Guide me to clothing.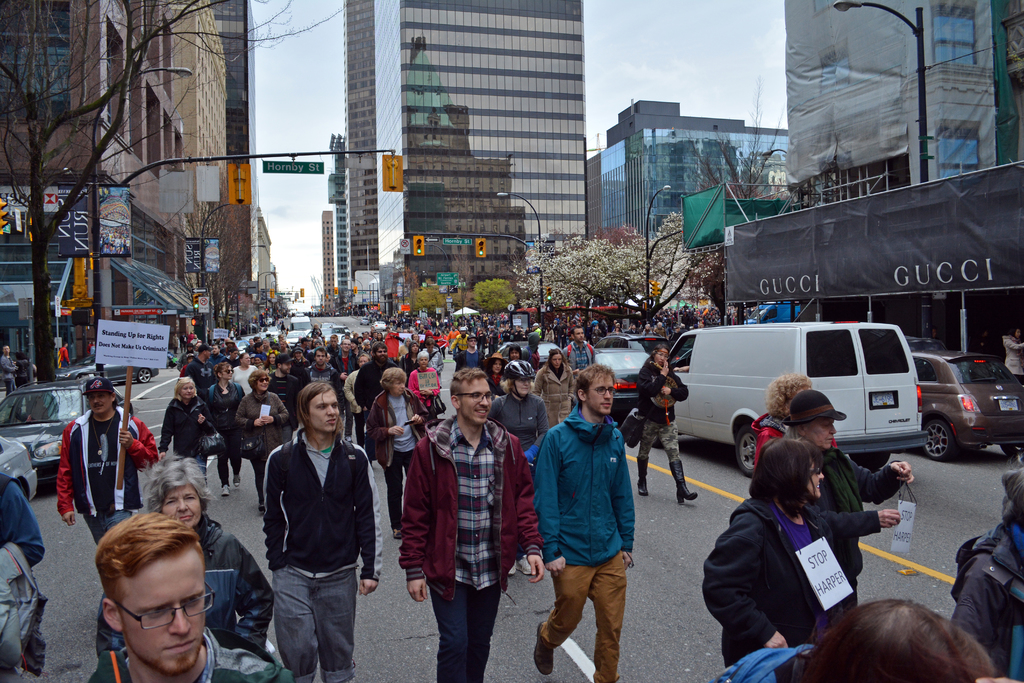
Guidance: Rect(264, 374, 301, 434).
